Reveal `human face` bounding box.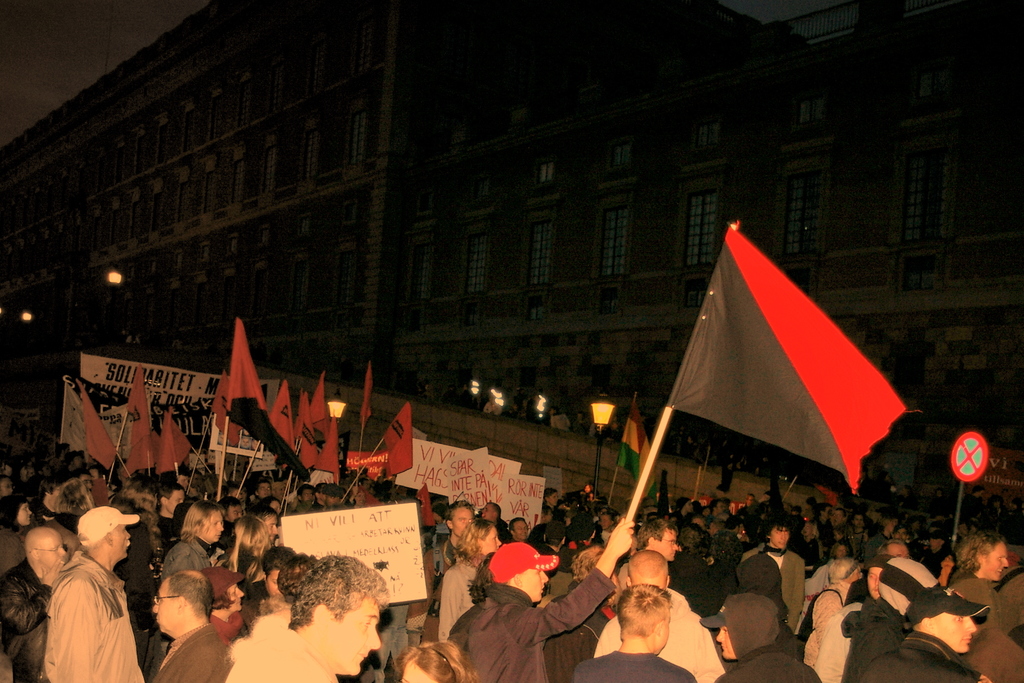
Revealed: {"x1": 155, "y1": 582, "x2": 177, "y2": 630}.
